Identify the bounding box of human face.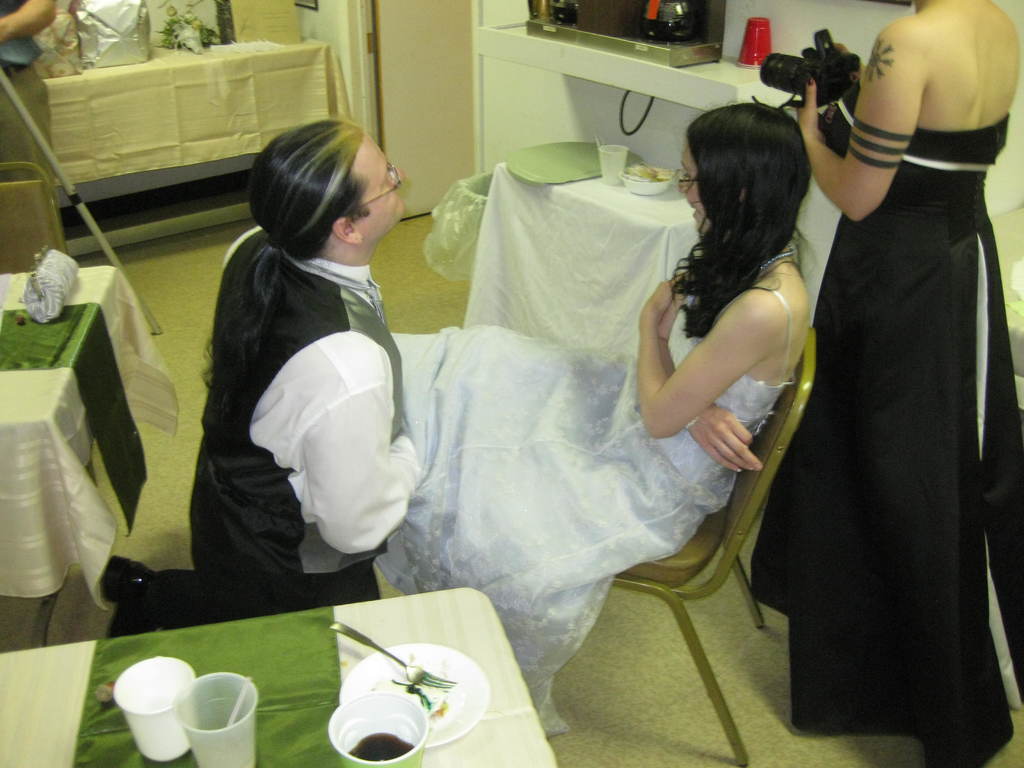
[676,146,703,207].
